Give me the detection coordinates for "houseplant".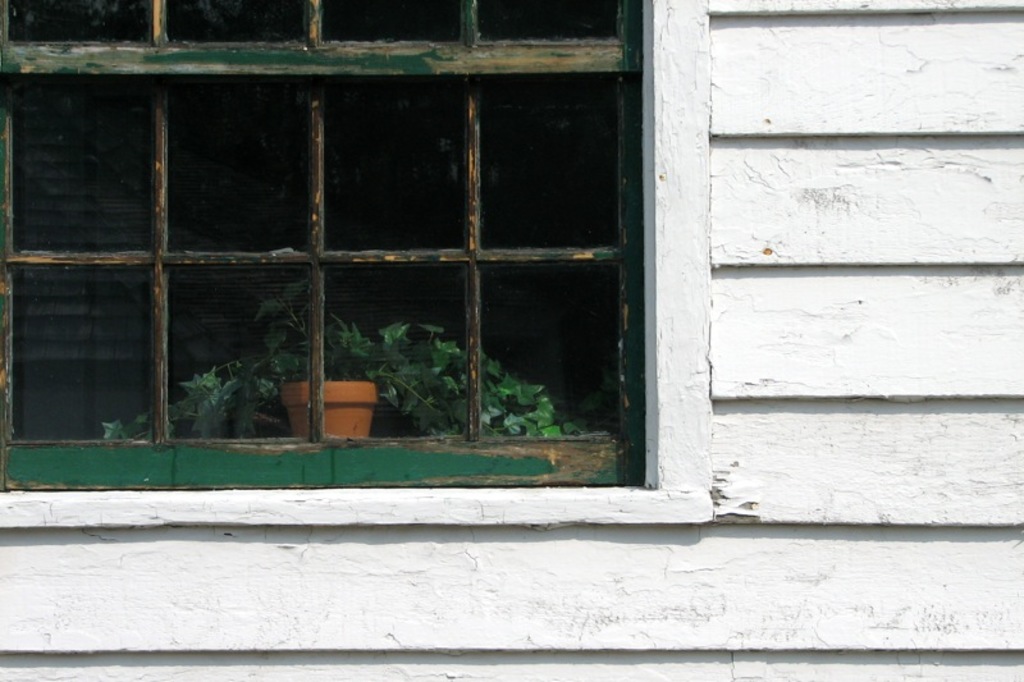
(101, 292, 376, 434).
